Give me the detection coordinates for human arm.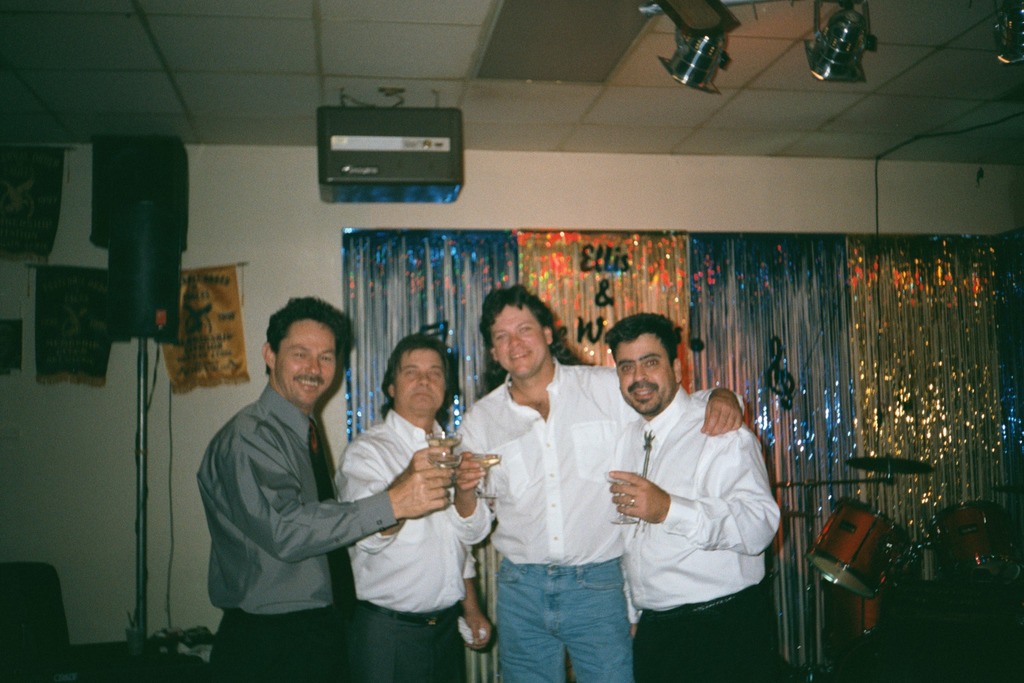
(x1=460, y1=540, x2=499, y2=648).
